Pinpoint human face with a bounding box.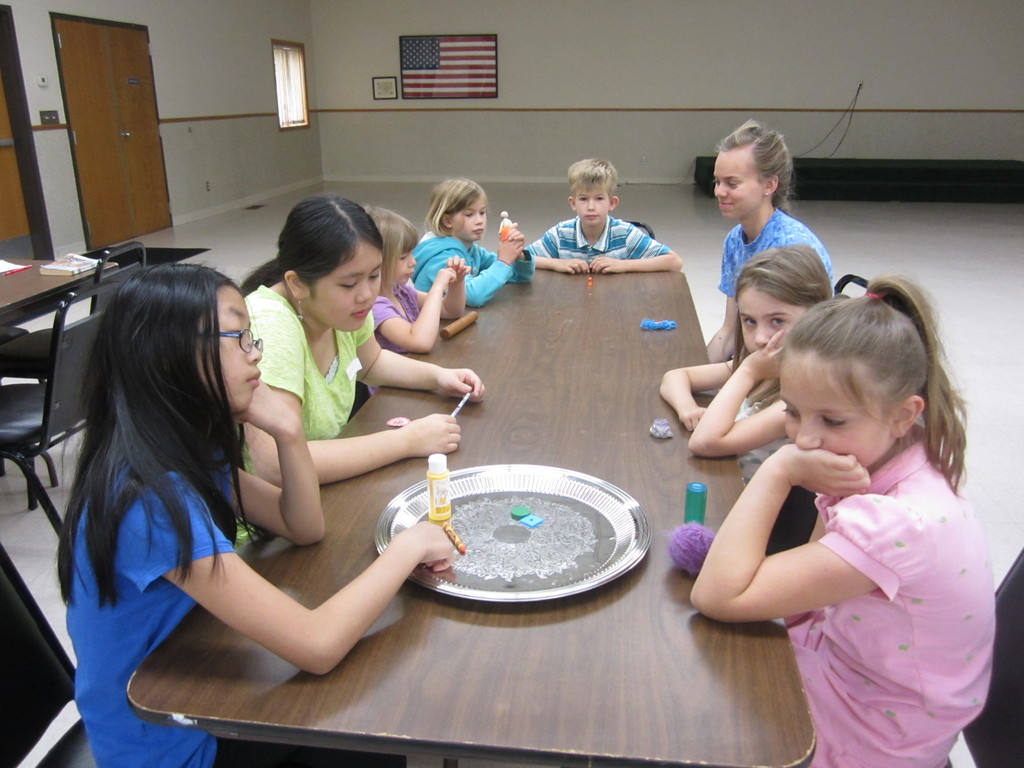
locate(305, 248, 381, 333).
